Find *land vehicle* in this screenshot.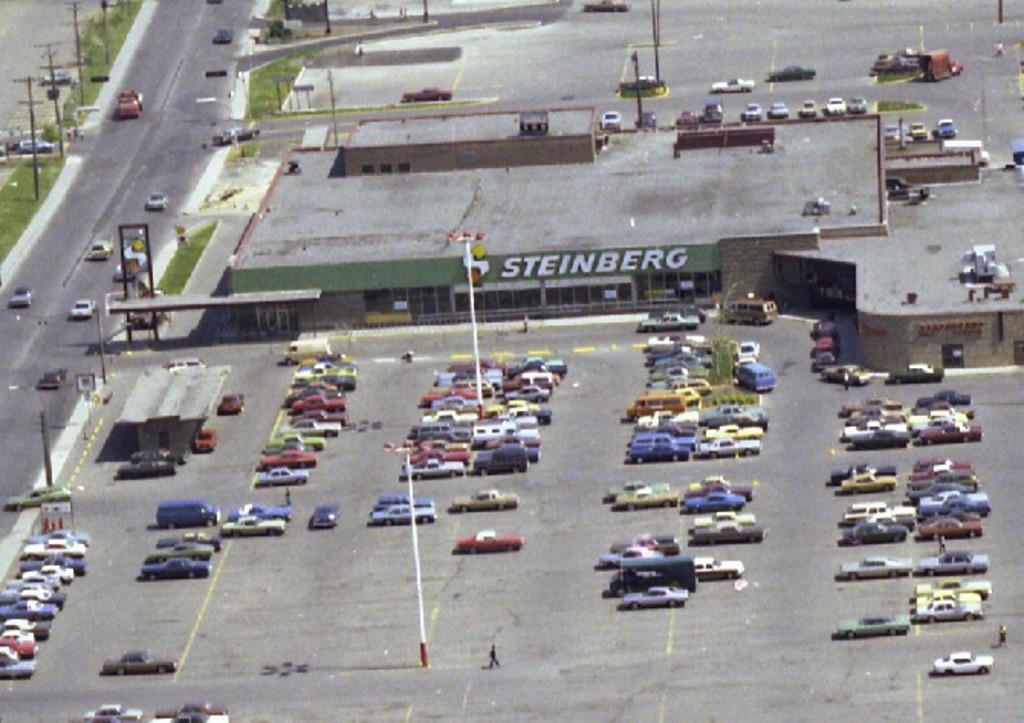
The bounding box for *land vehicle* is box(304, 495, 341, 530).
